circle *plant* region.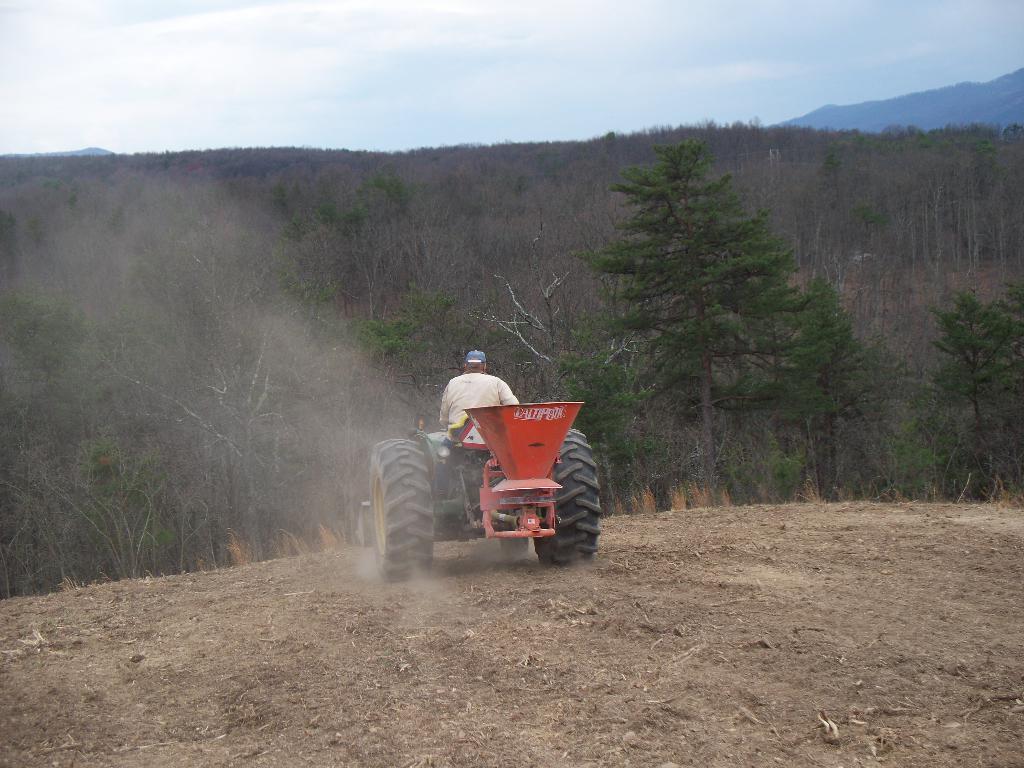
Region: <box>980,474,1023,509</box>.
